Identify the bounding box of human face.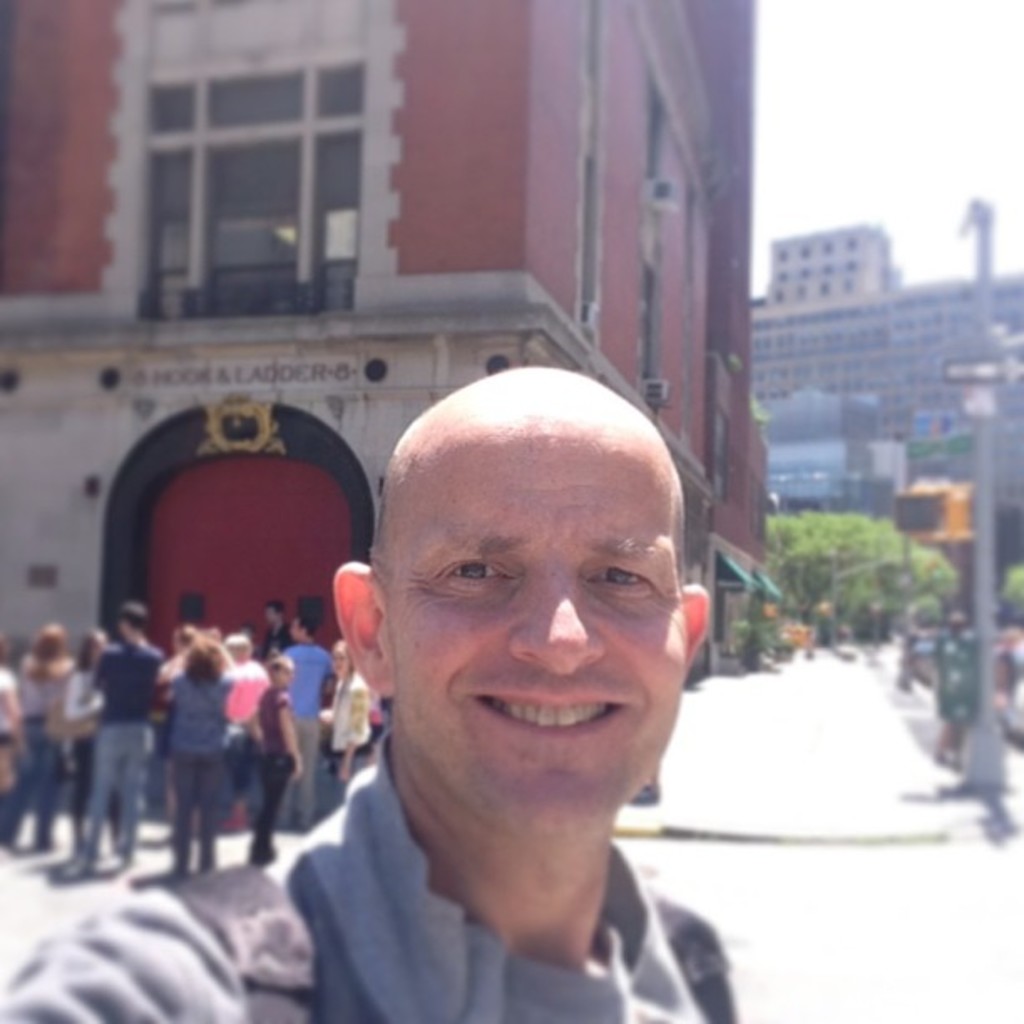
330/643/353/676.
